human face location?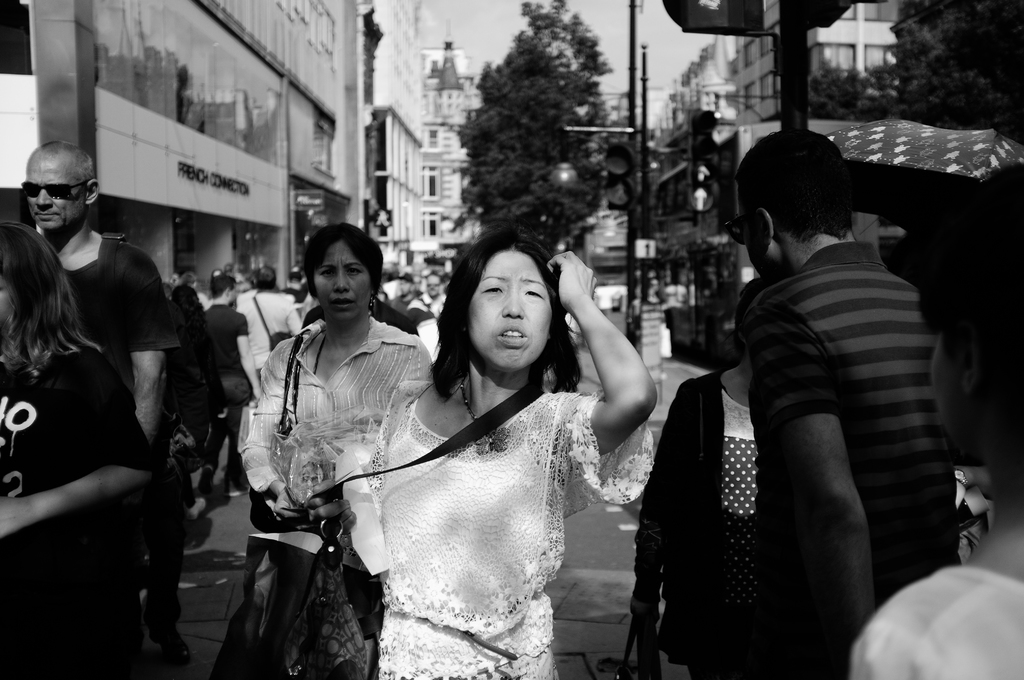
left=25, top=156, right=87, bottom=234
